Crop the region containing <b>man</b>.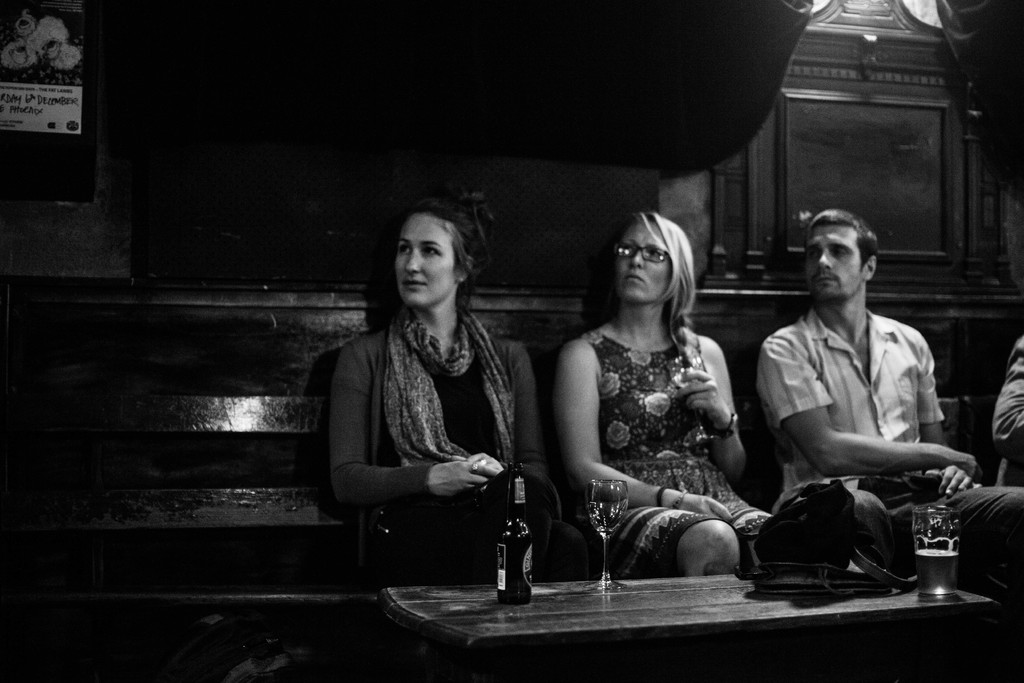
Crop region: l=986, t=331, r=1023, b=498.
